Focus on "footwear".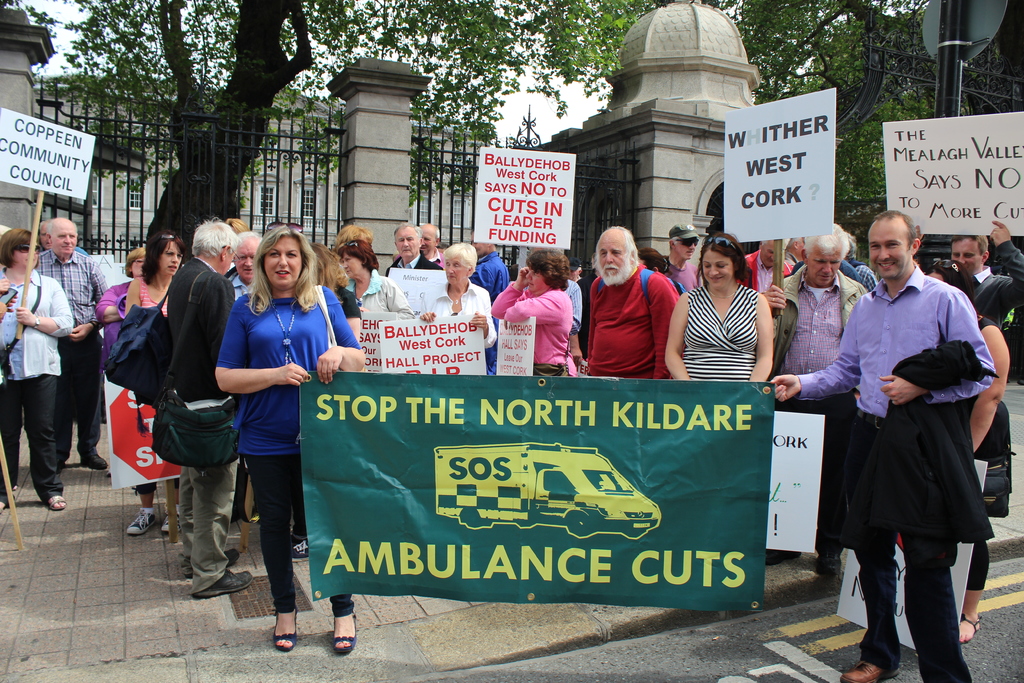
Focused at box(126, 513, 155, 537).
